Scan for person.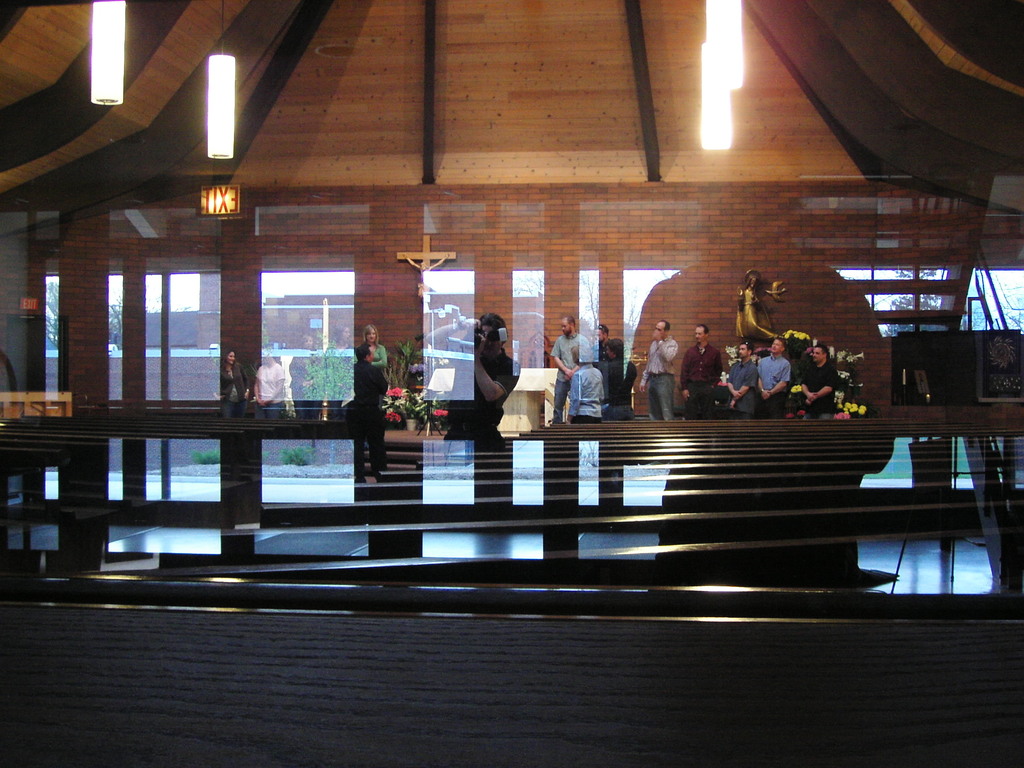
Scan result: {"x1": 550, "y1": 316, "x2": 591, "y2": 424}.
